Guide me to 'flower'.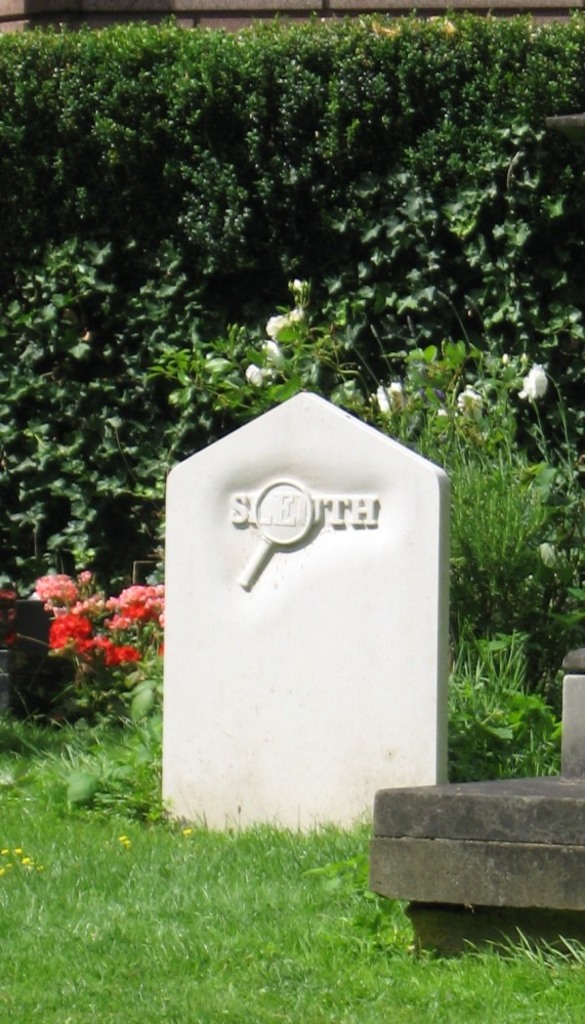
Guidance: bbox=(458, 384, 477, 416).
